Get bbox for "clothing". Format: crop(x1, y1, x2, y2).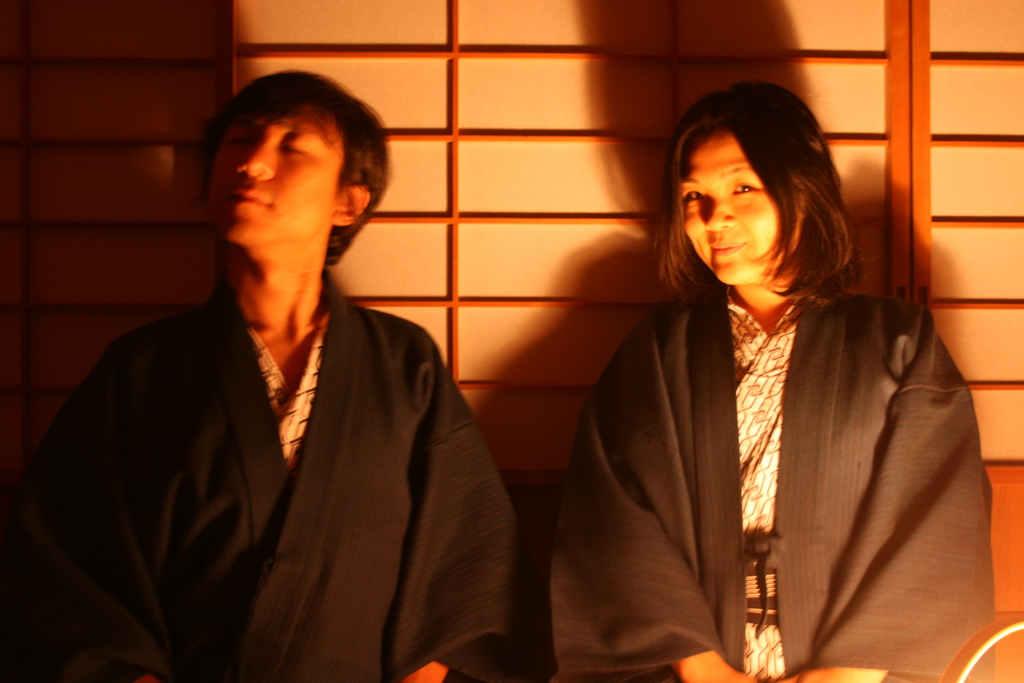
crop(0, 278, 545, 682).
